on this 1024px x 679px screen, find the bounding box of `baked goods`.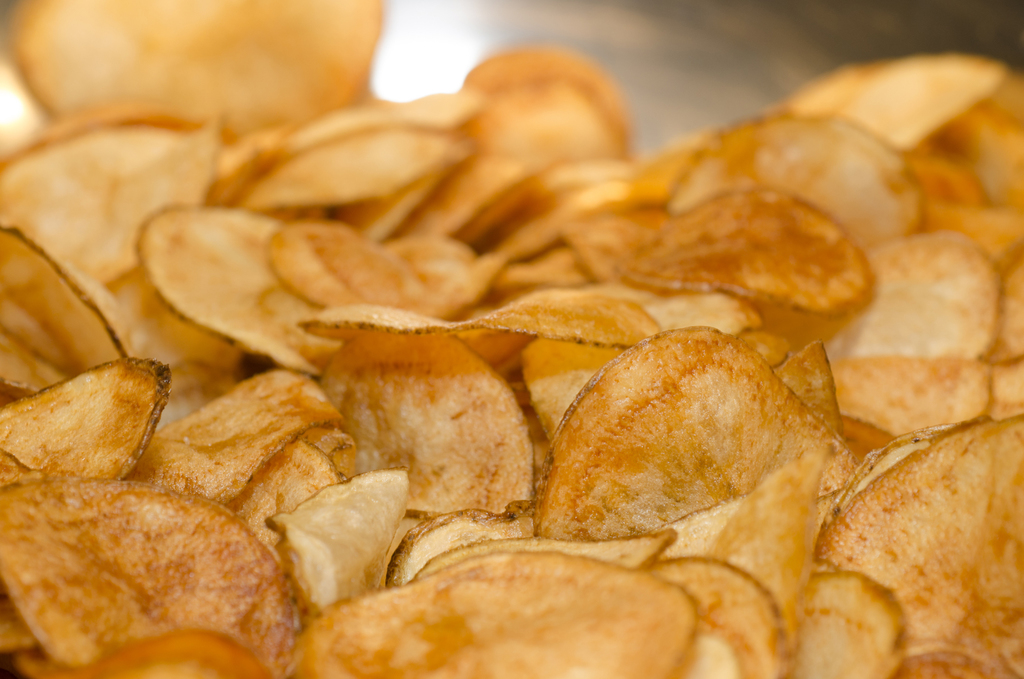
Bounding box: (left=547, top=316, right=840, bottom=559).
